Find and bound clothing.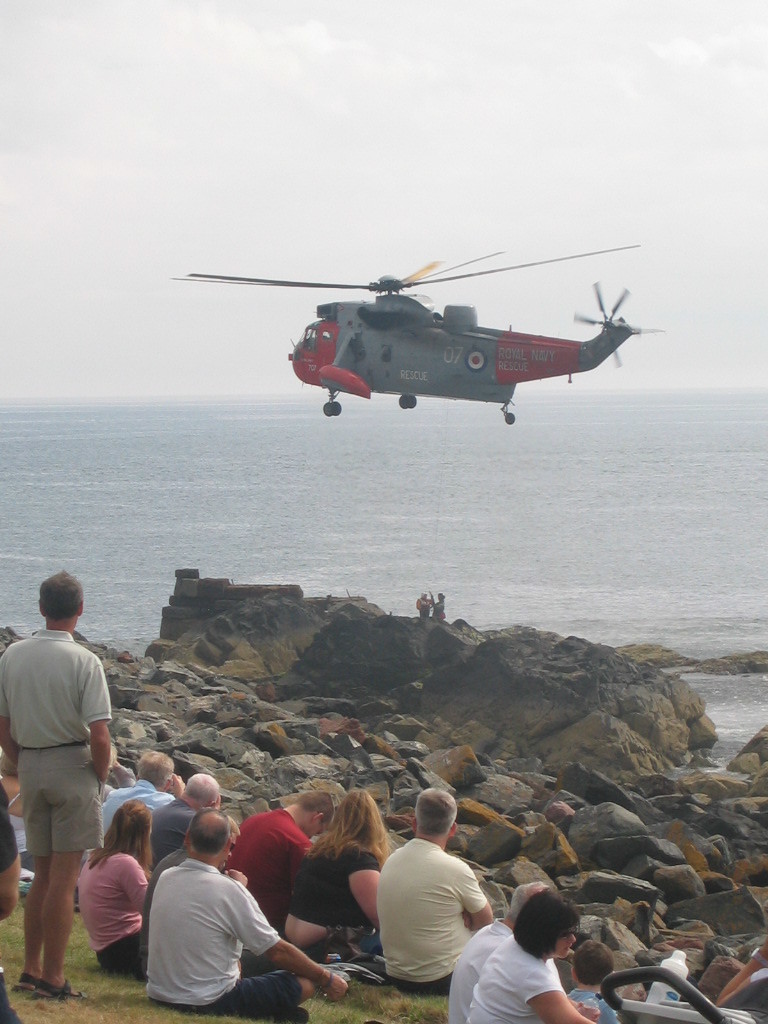
Bound: crop(285, 838, 379, 965).
